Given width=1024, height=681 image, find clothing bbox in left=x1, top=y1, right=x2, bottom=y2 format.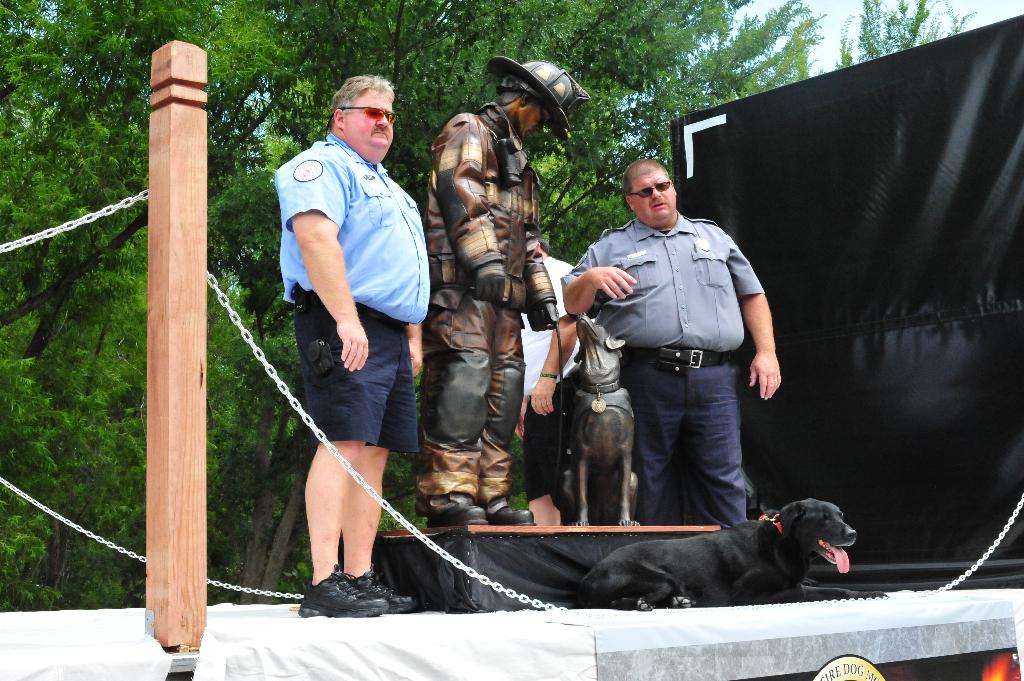
left=517, top=247, right=572, bottom=494.
